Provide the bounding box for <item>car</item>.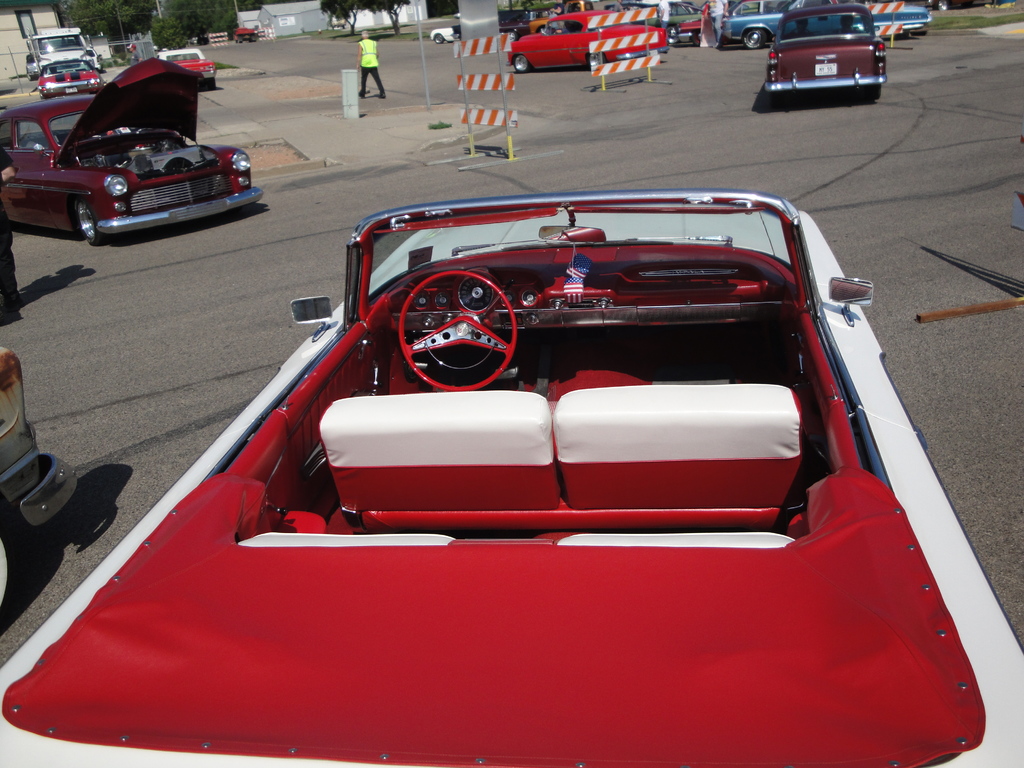
(0, 57, 257, 244).
